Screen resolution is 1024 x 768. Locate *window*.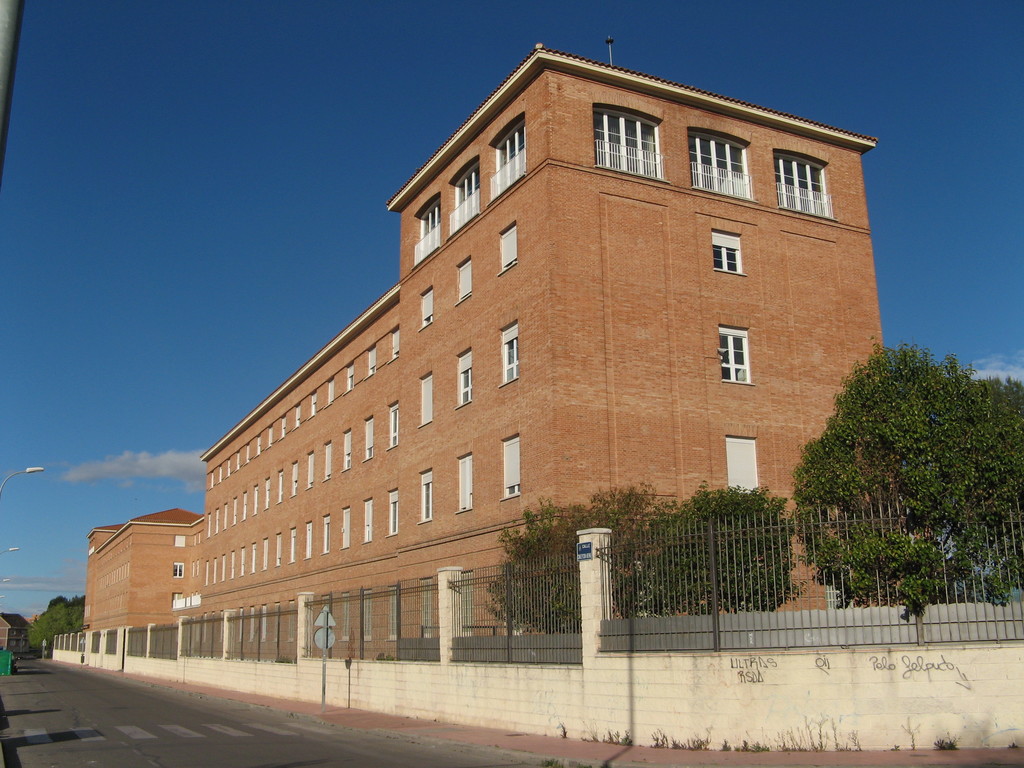
bbox=(506, 437, 520, 497).
